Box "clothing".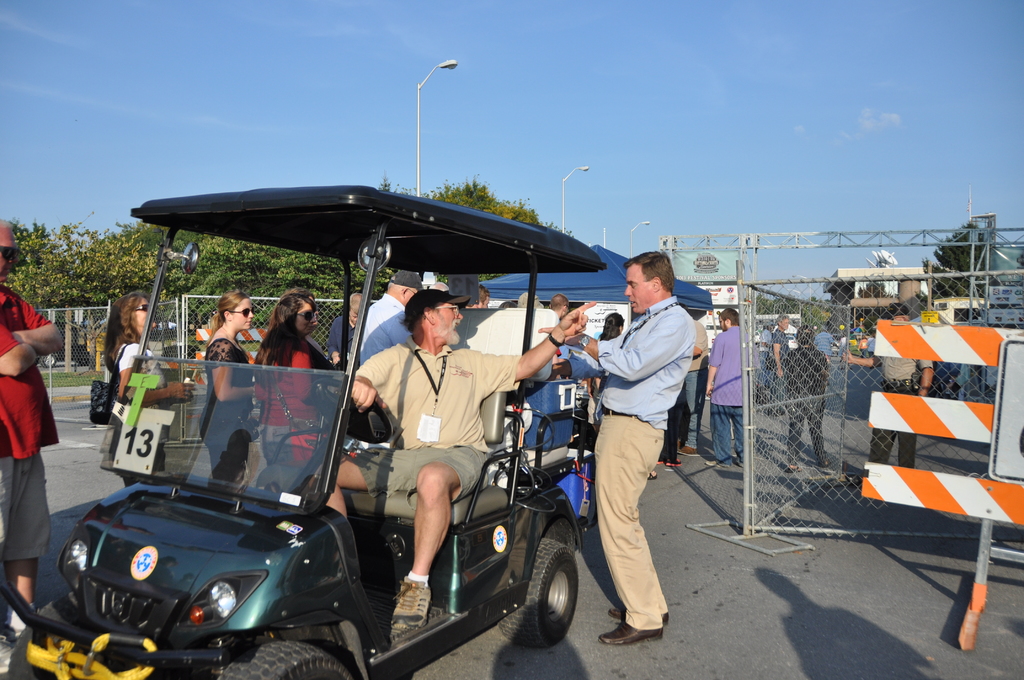
355 332 520 515.
